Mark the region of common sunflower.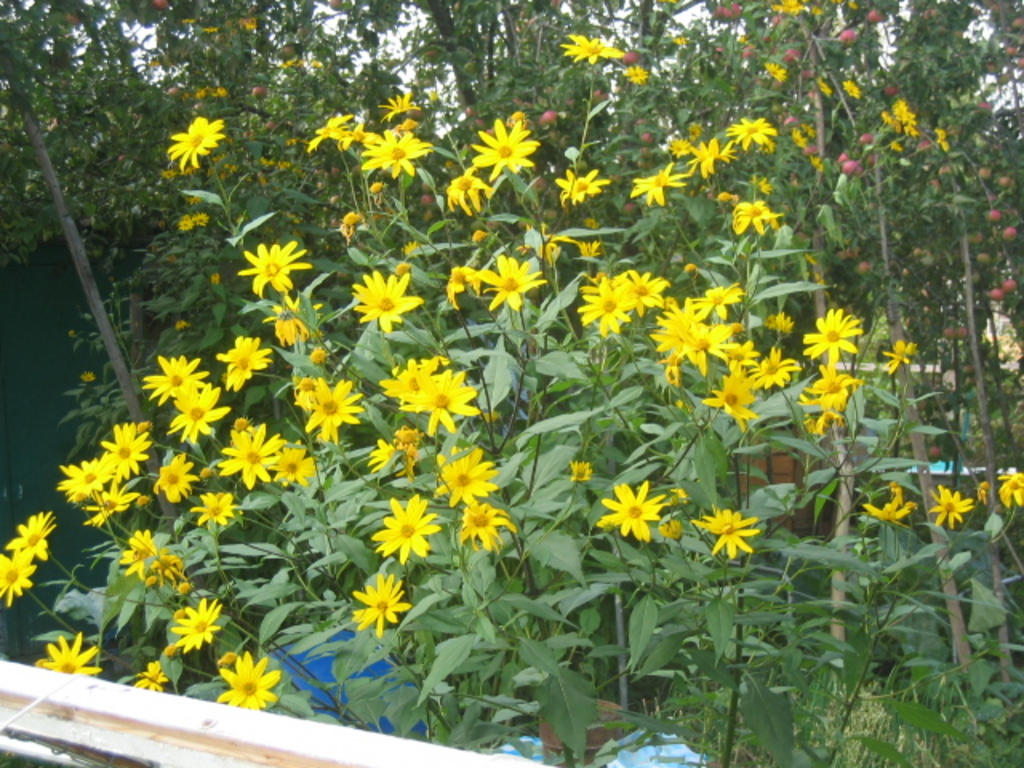
Region: locate(226, 653, 272, 710).
